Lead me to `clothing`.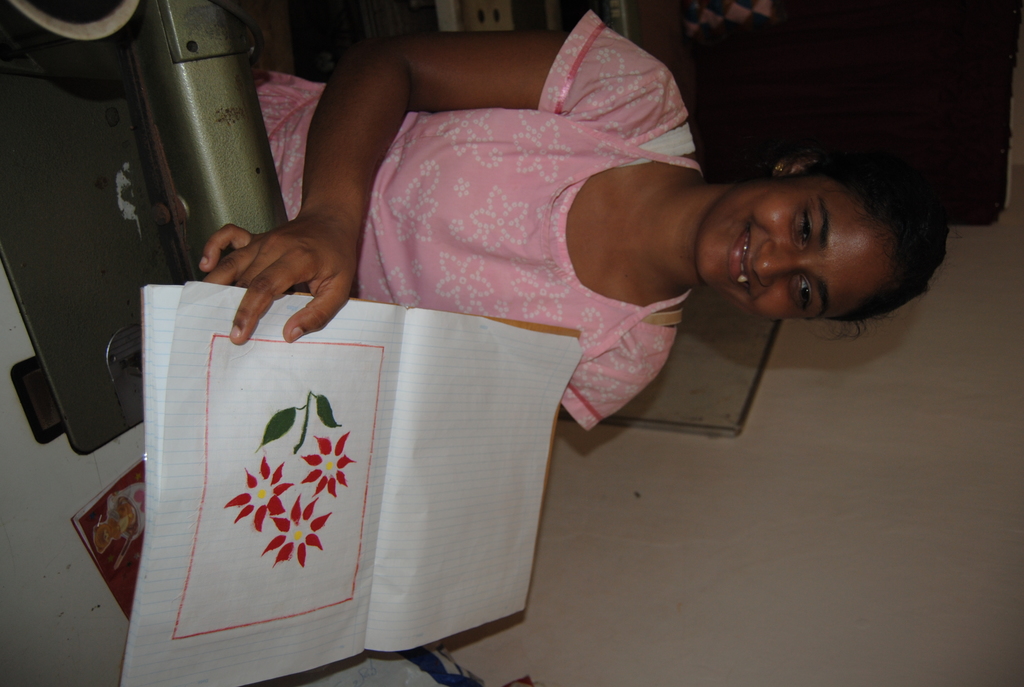
Lead to <box>266,19,726,395</box>.
